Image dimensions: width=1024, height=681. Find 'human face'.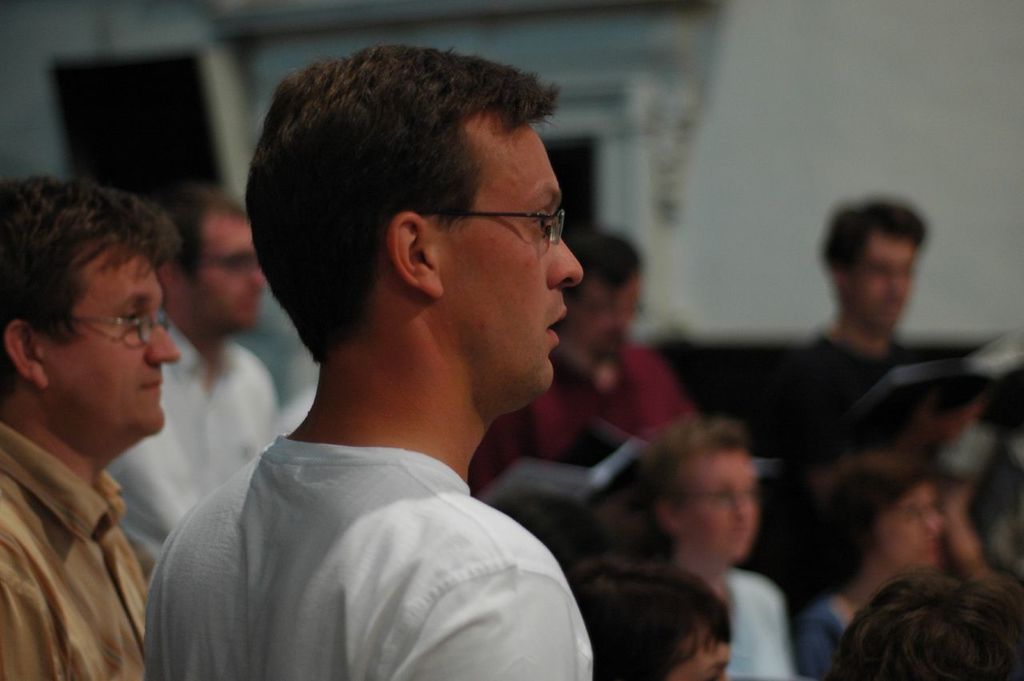
846/231/918/335.
